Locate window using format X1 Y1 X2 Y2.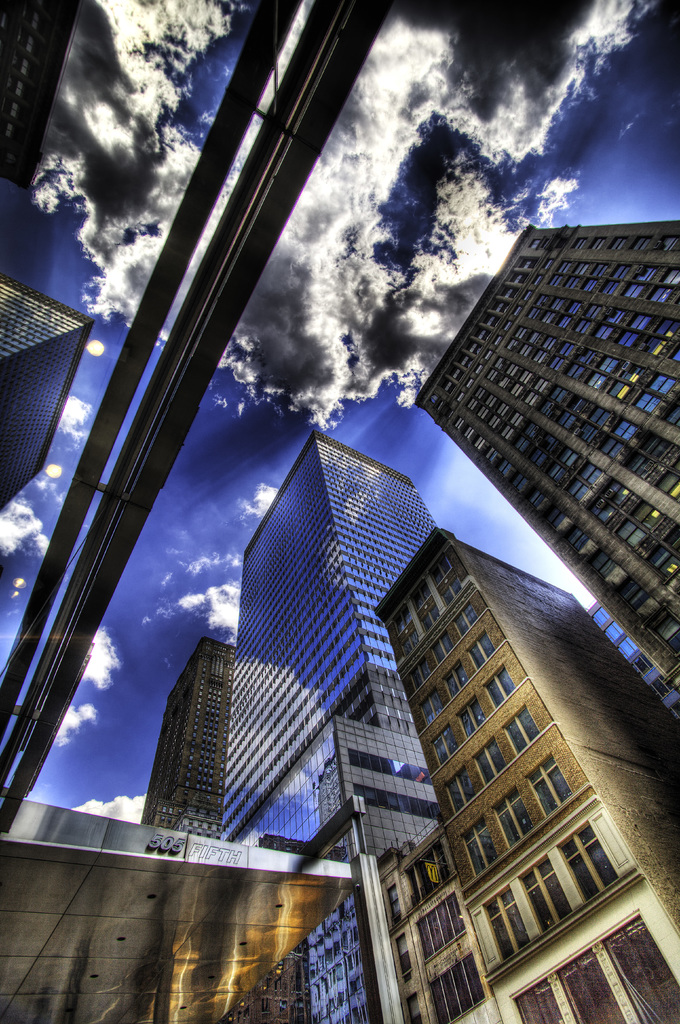
415 886 464 959.
